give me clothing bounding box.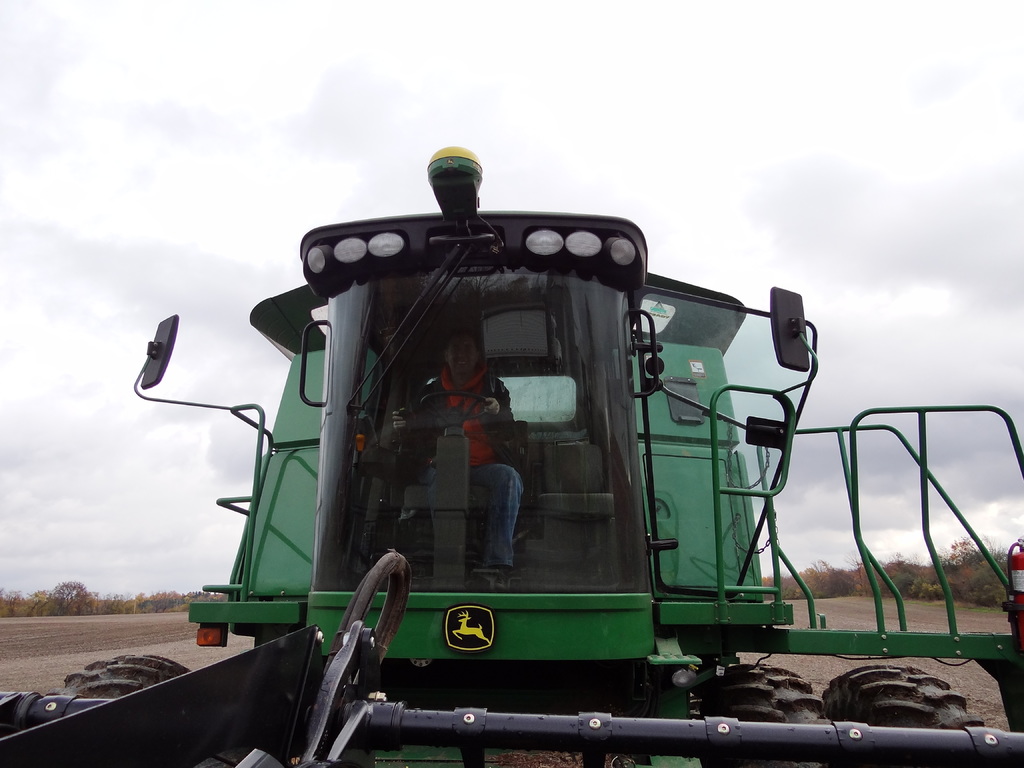
406,365,506,570.
